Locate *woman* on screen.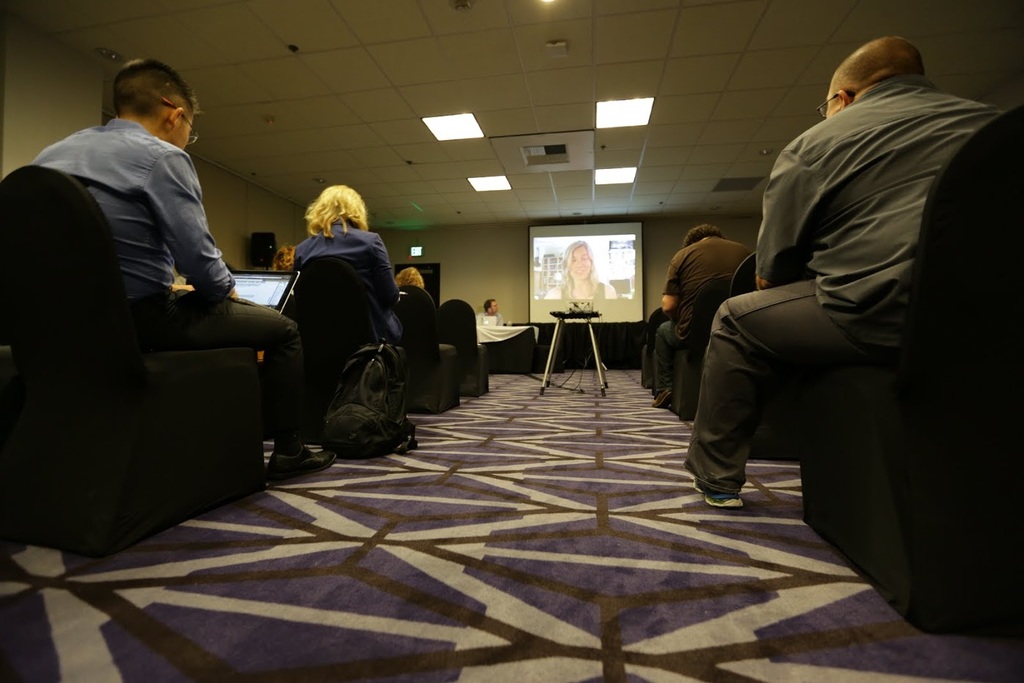
On screen at [548,242,621,302].
